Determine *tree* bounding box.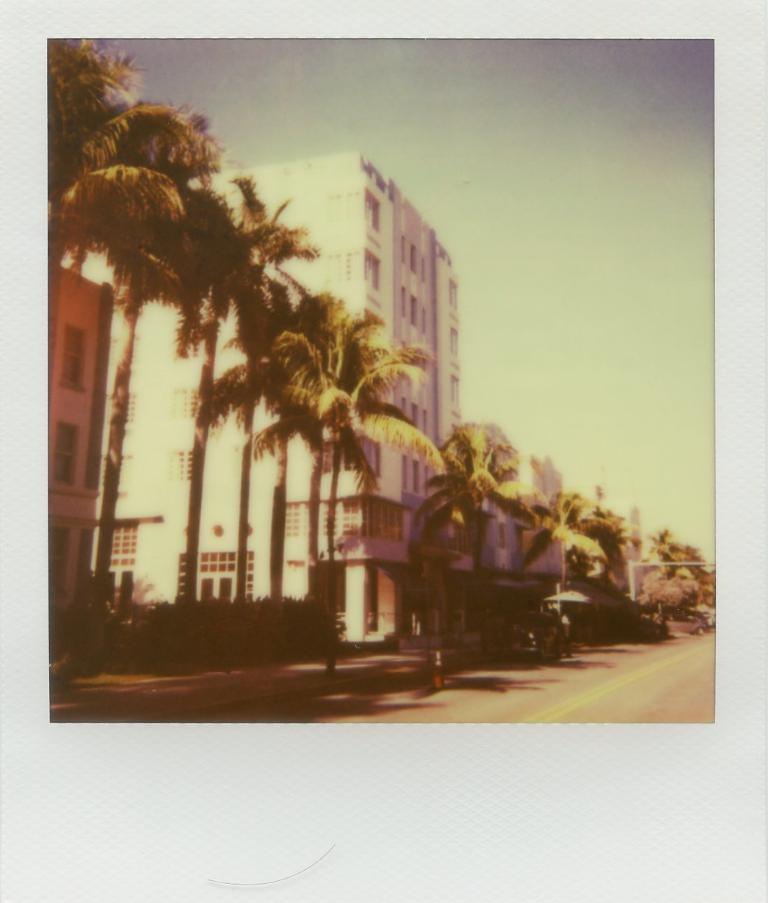
Determined: pyautogui.locateOnScreen(519, 452, 615, 595).
